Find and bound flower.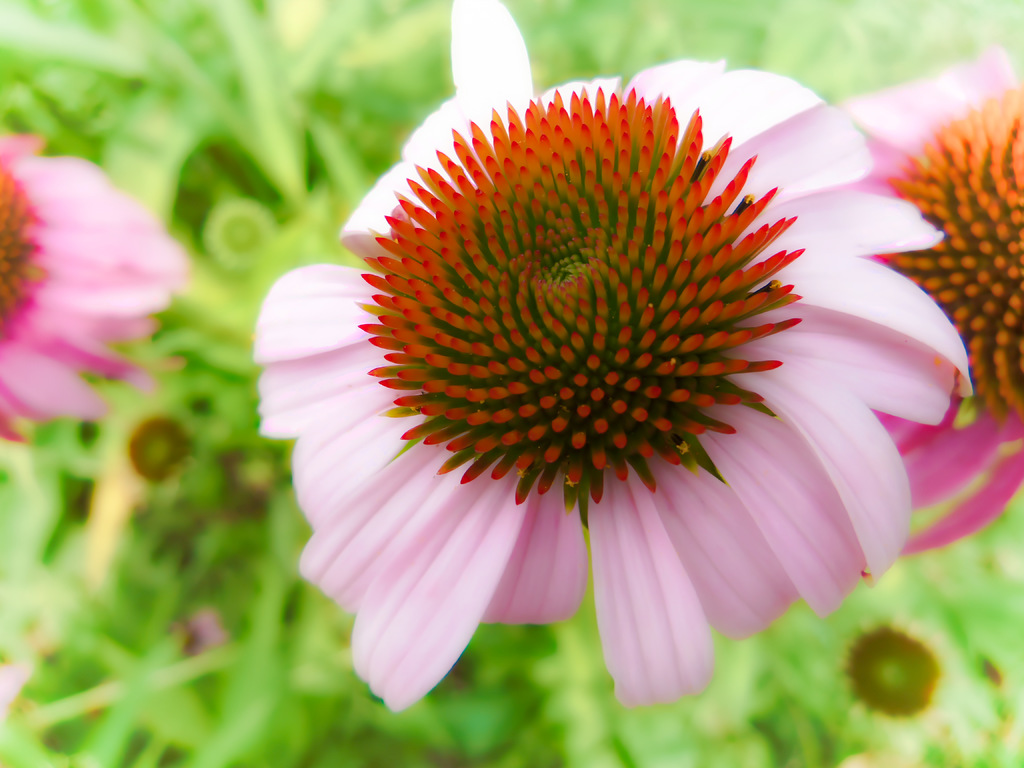
Bound: detection(825, 45, 1023, 557).
